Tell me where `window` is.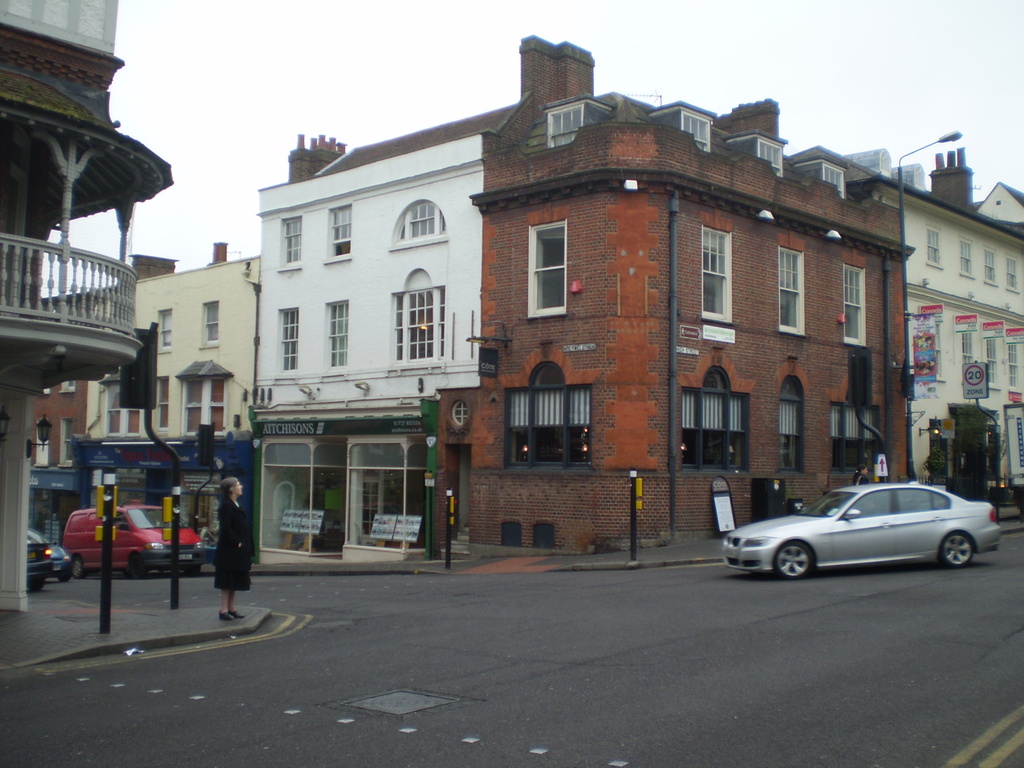
`window` is at (x1=501, y1=521, x2=522, y2=548).
